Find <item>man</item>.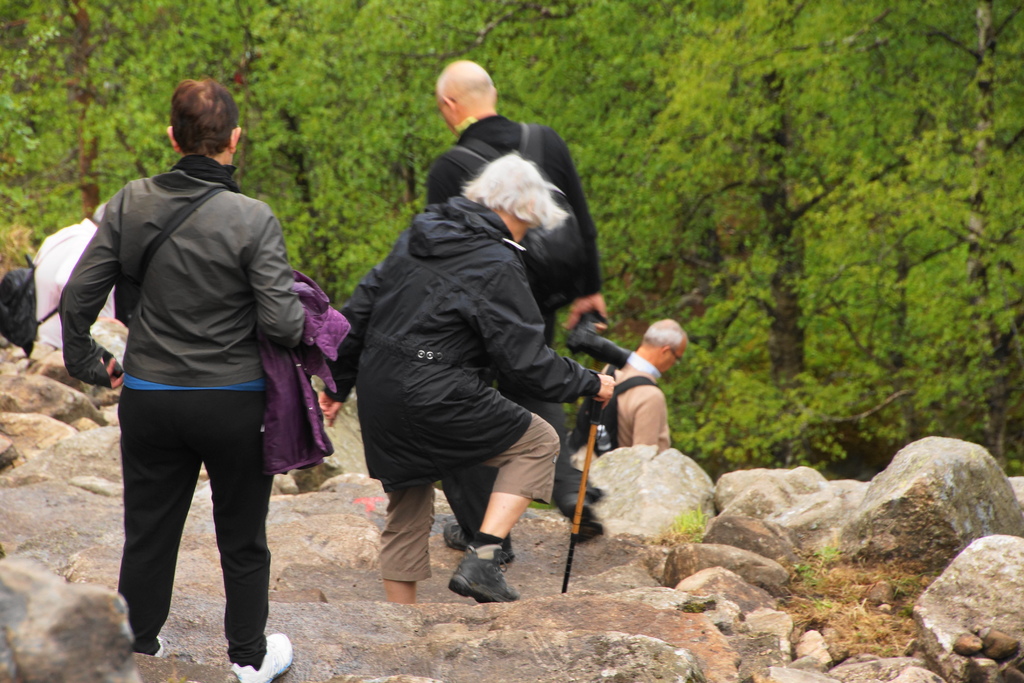
(406, 49, 600, 559).
